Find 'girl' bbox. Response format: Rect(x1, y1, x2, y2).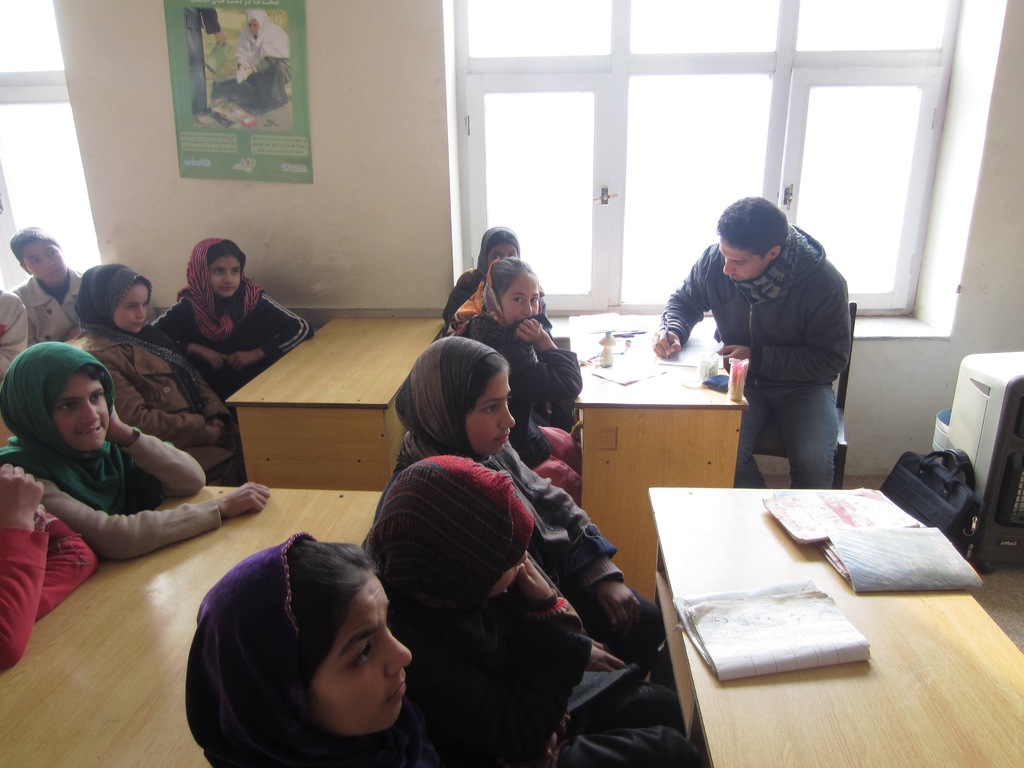
Rect(359, 458, 695, 767).
